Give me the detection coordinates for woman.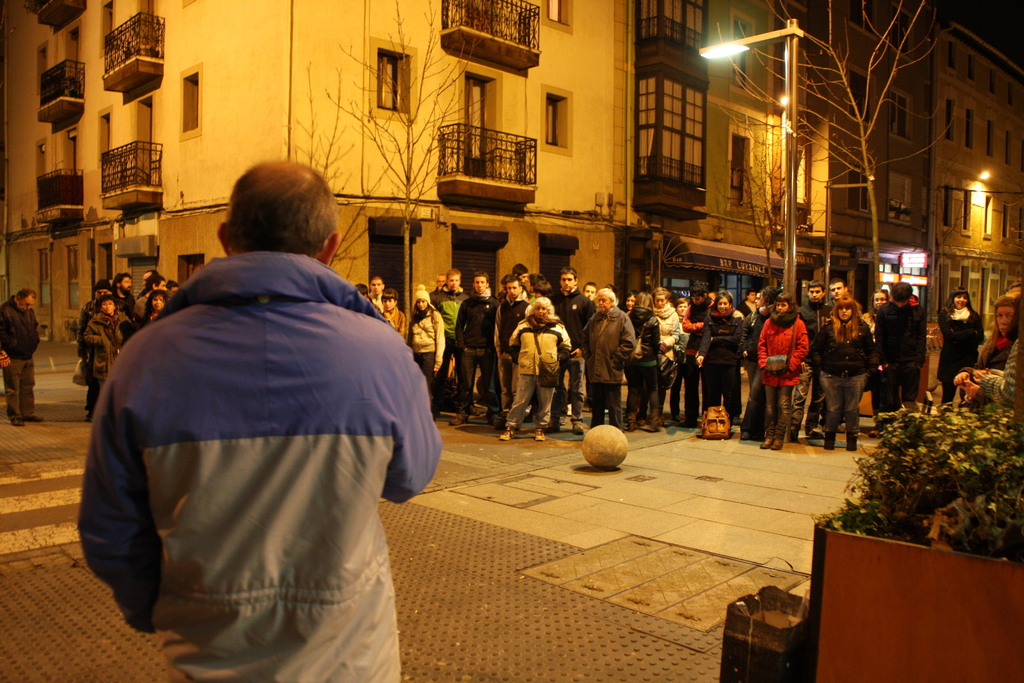
detection(377, 288, 406, 333).
